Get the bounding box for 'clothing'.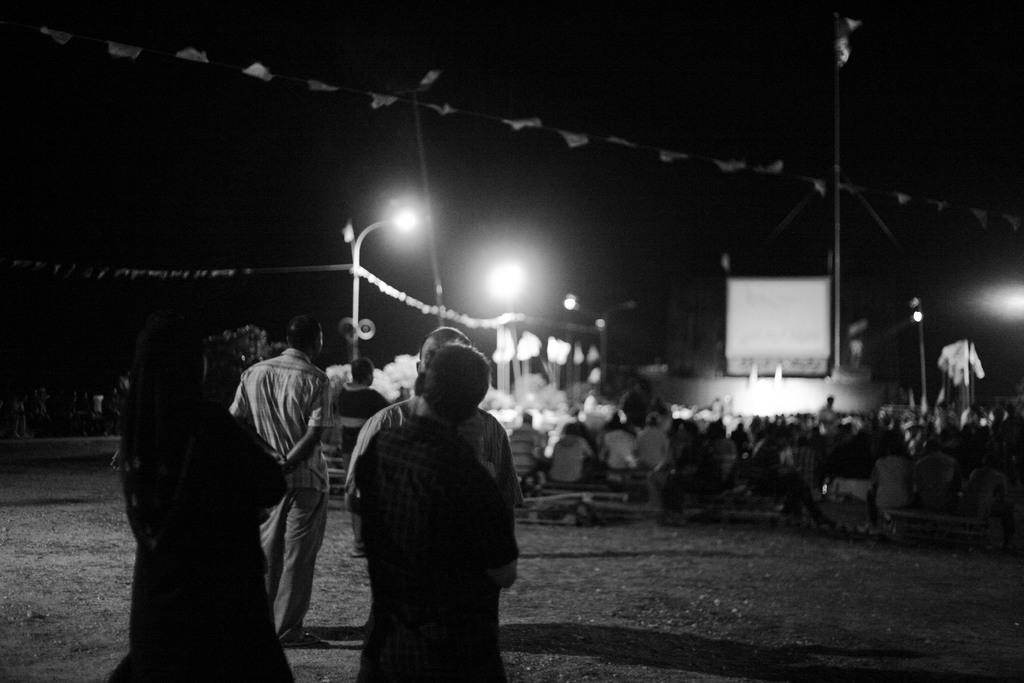
pyautogui.locateOnScreen(912, 453, 957, 502).
